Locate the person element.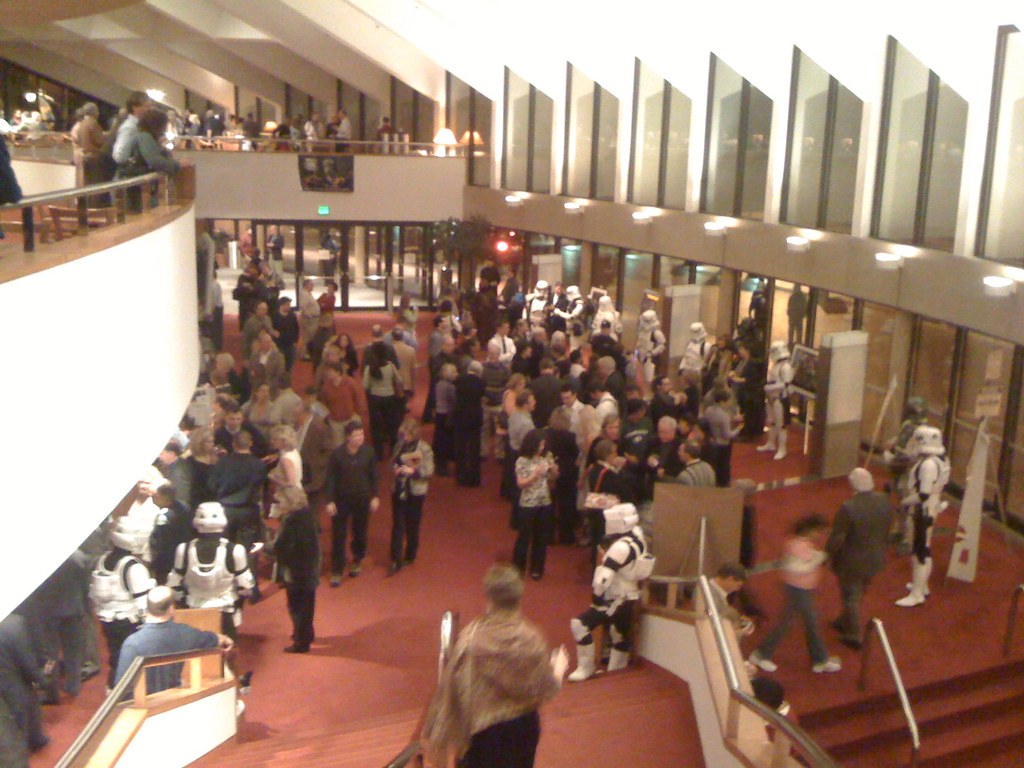
Element bbox: (358, 321, 388, 365).
